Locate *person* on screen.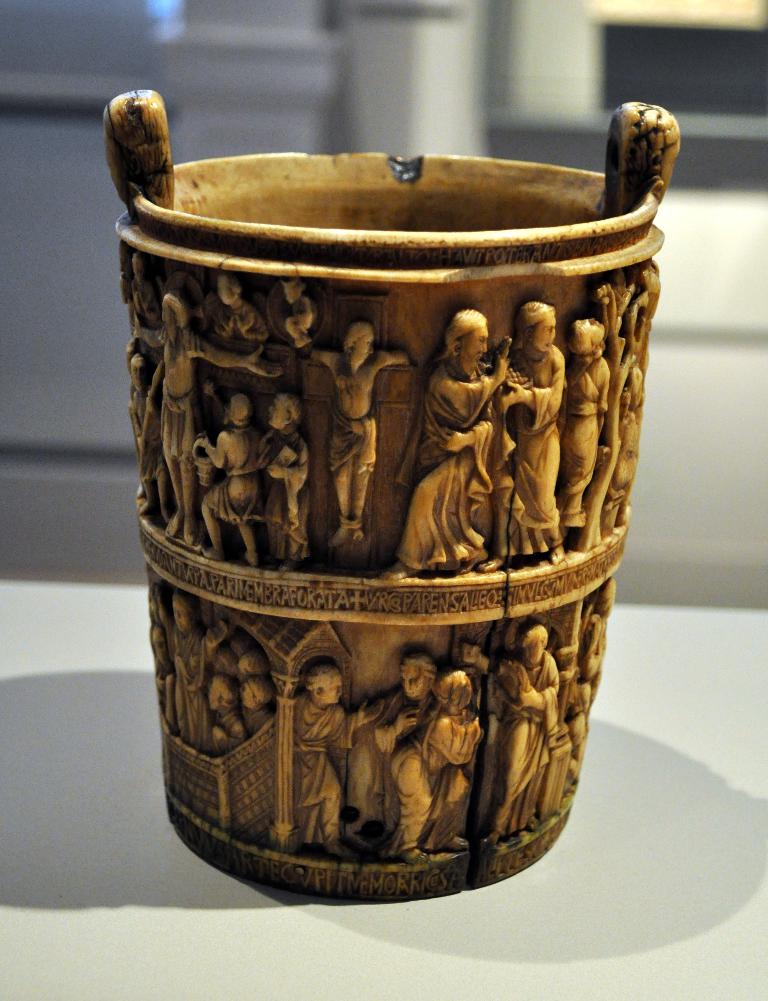
On screen at x1=291 y1=664 x2=380 y2=850.
